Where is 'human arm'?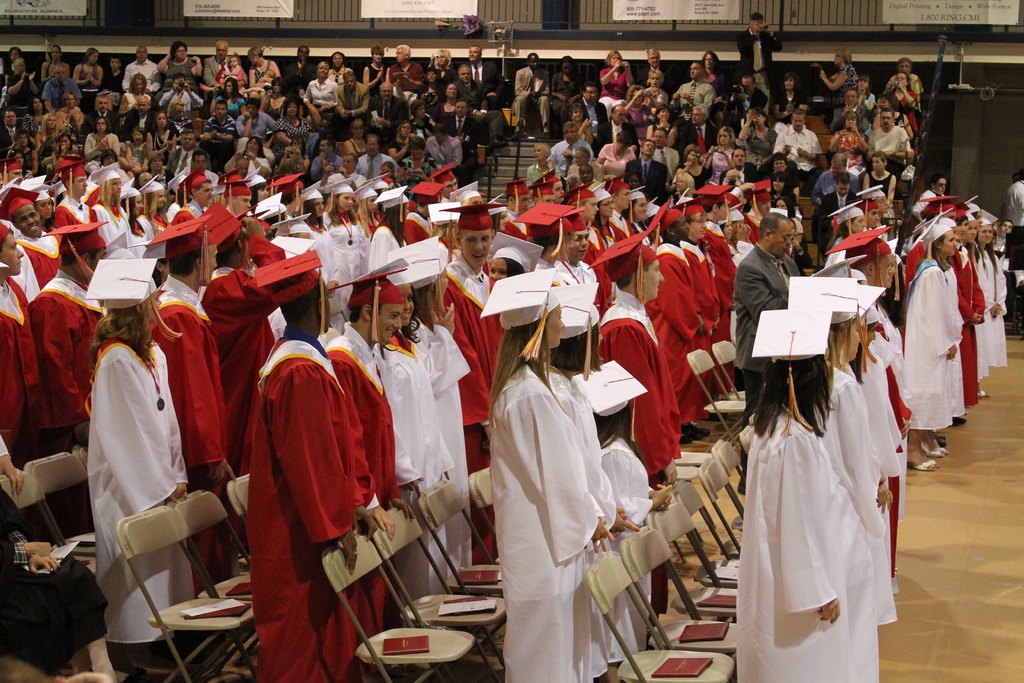
bbox=[91, 62, 104, 85].
